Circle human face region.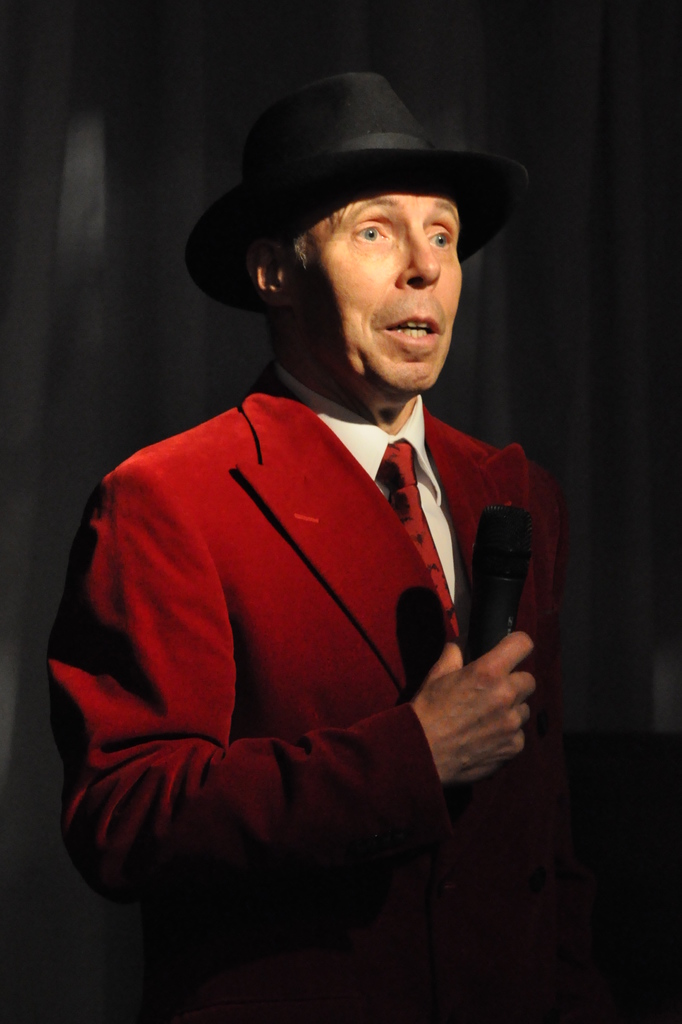
Region: <bbox>284, 184, 466, 394</bbox>.
